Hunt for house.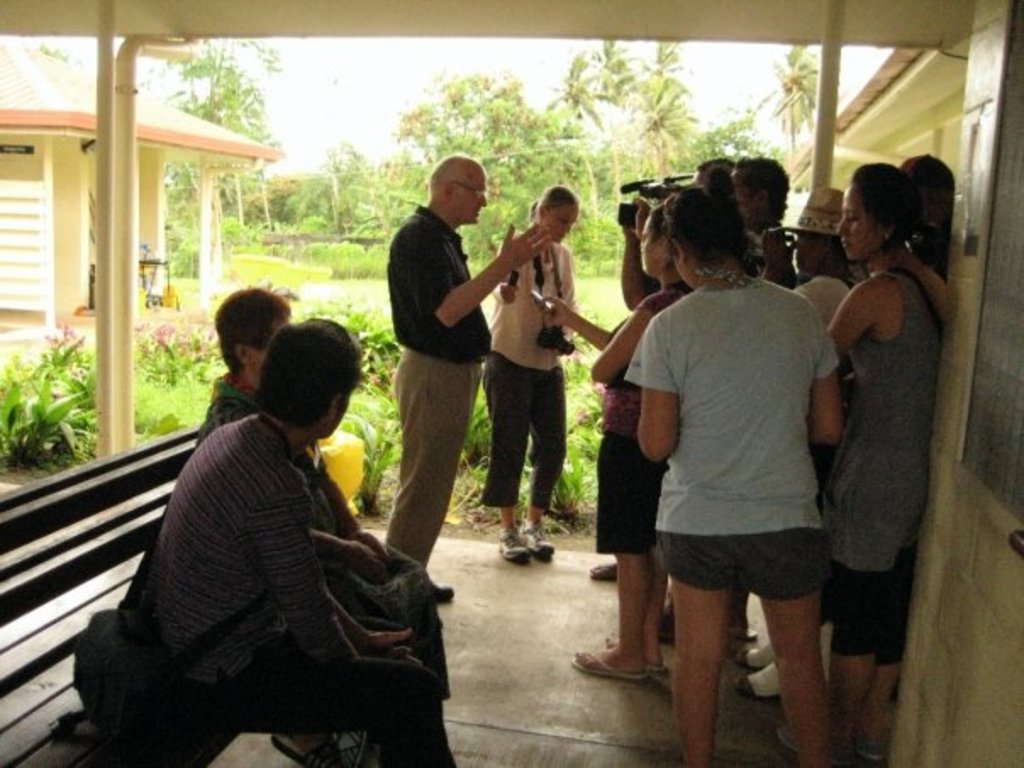
Hunted down at region(0, 51, 285, 339).
